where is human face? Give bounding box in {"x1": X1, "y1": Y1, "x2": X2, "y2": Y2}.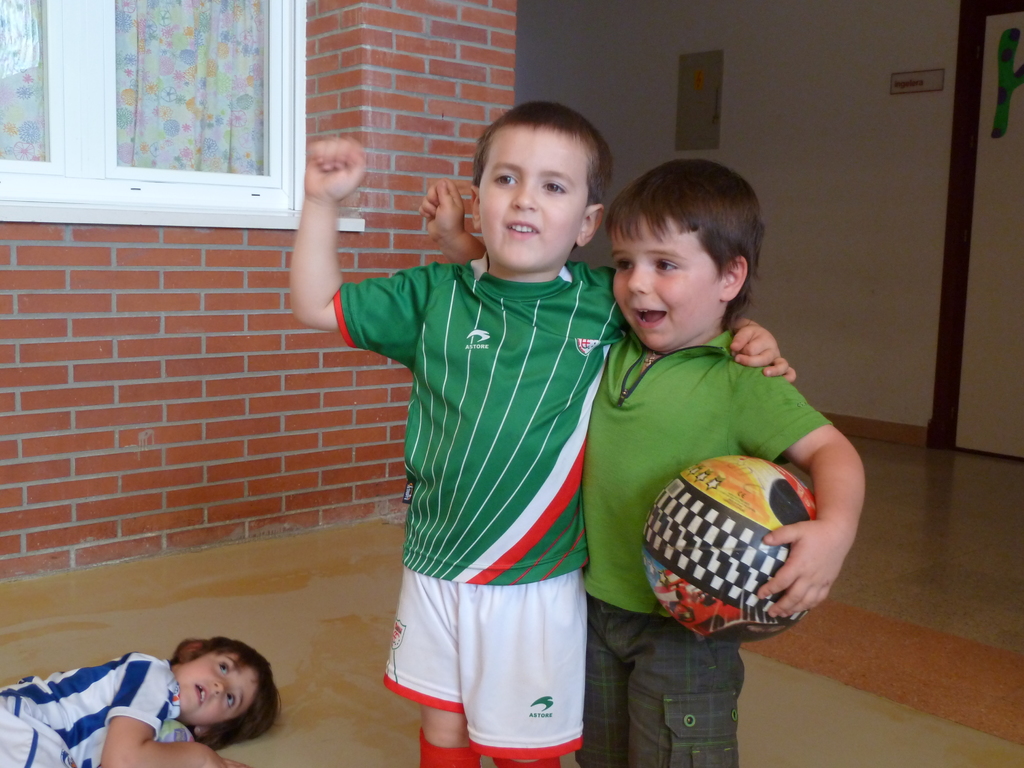
{"x1": 175, "y1": 651, "x2": 260, "y2": 719}.
